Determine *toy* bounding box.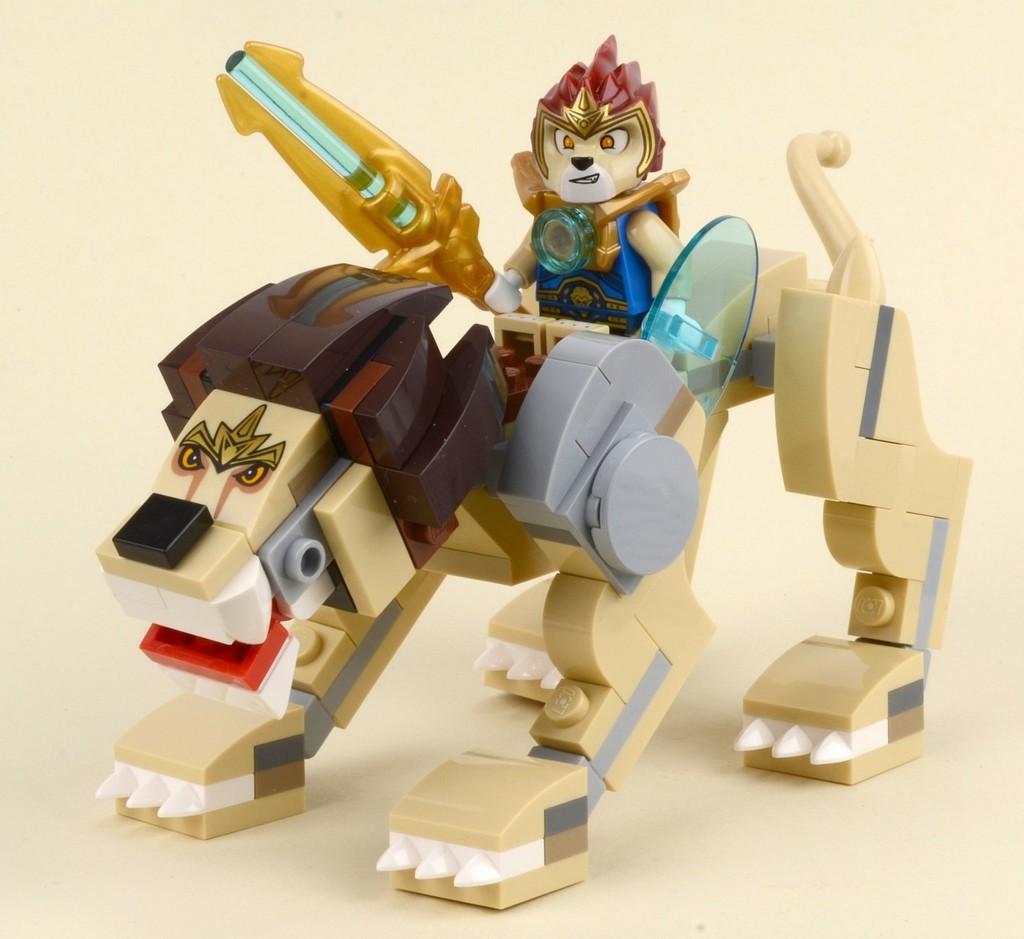
Determined: locate(486, 36, 732, 370).
